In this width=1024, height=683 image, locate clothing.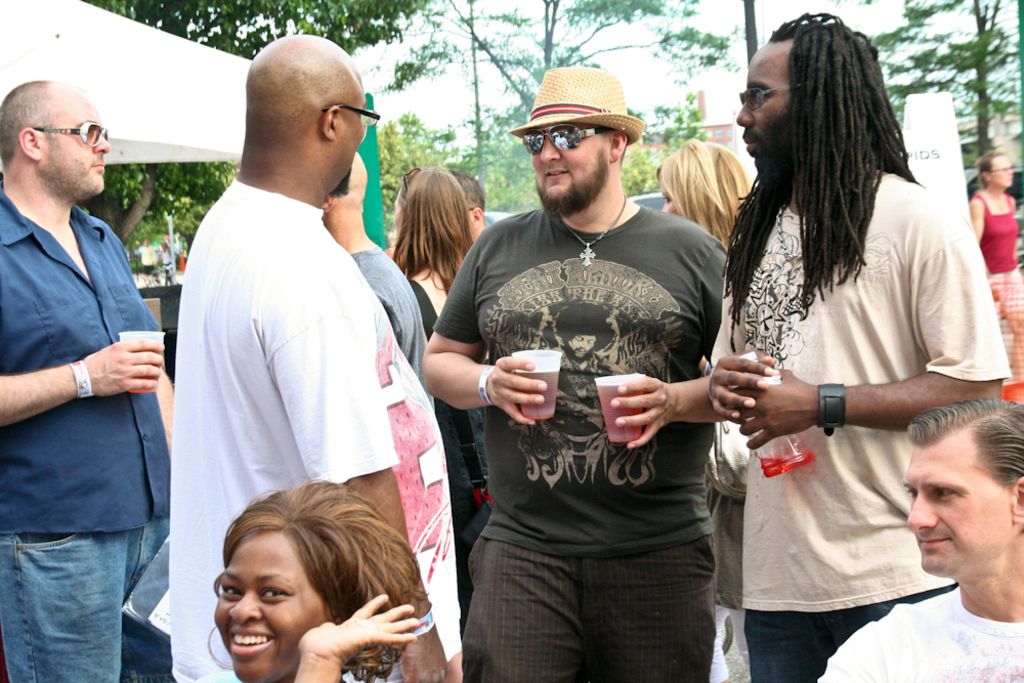
Bounding box: box(701, 475, 746, 682).
